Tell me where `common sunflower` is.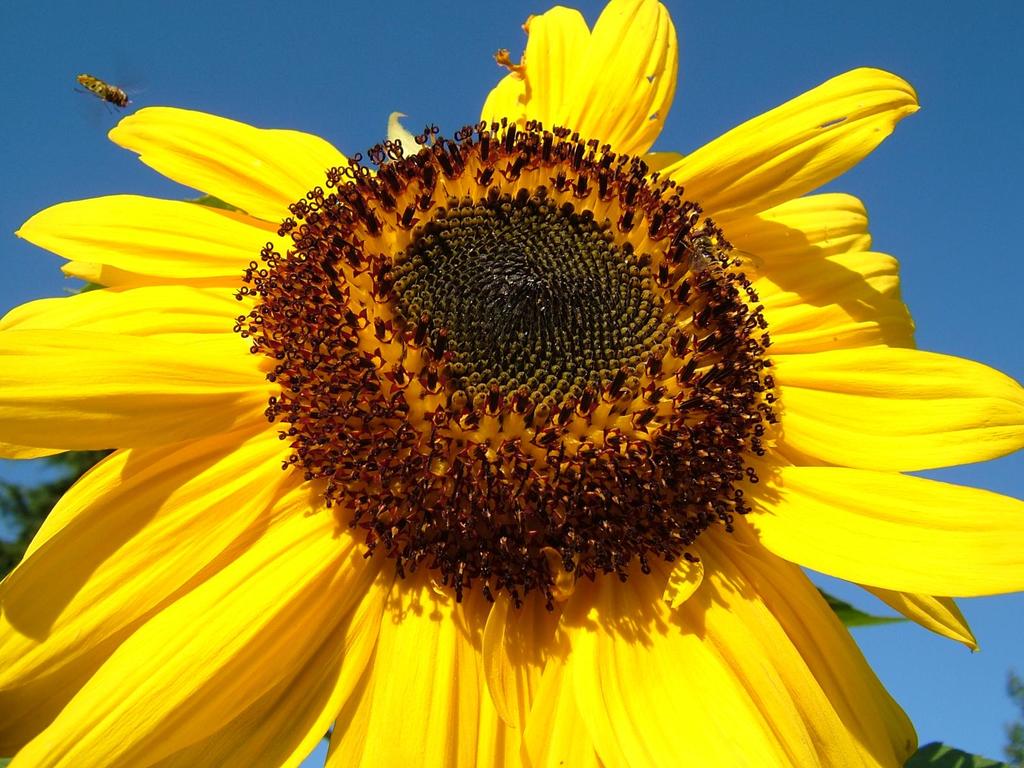
`common sunflower` is at box=[0, 0, 1023, 767].
